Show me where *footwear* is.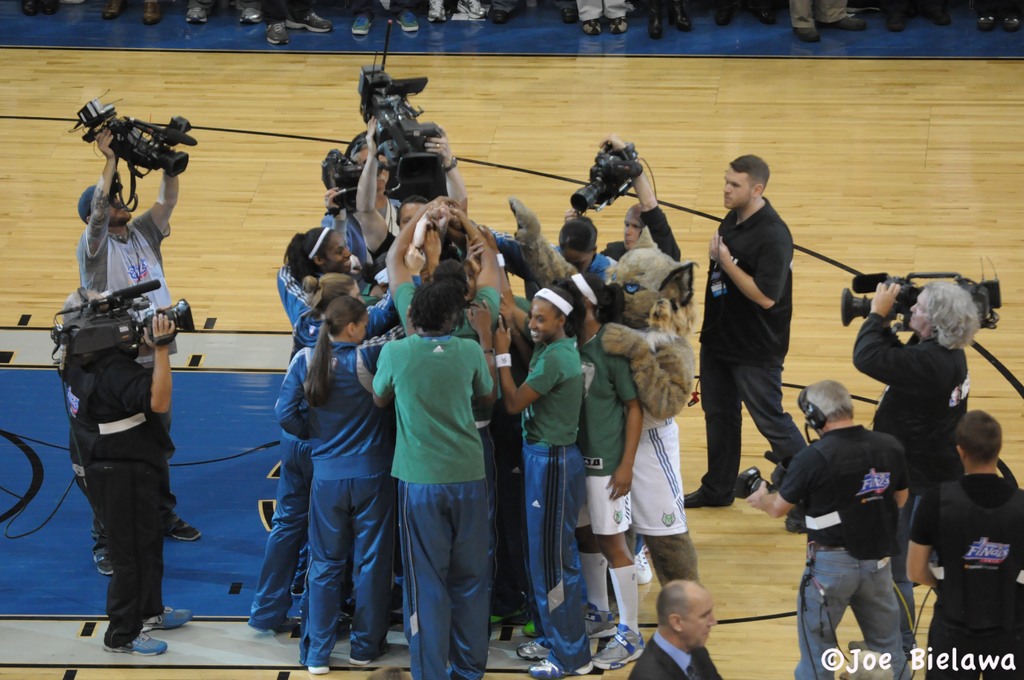
*footwear* is at detection(491, 6, 510, 23).
